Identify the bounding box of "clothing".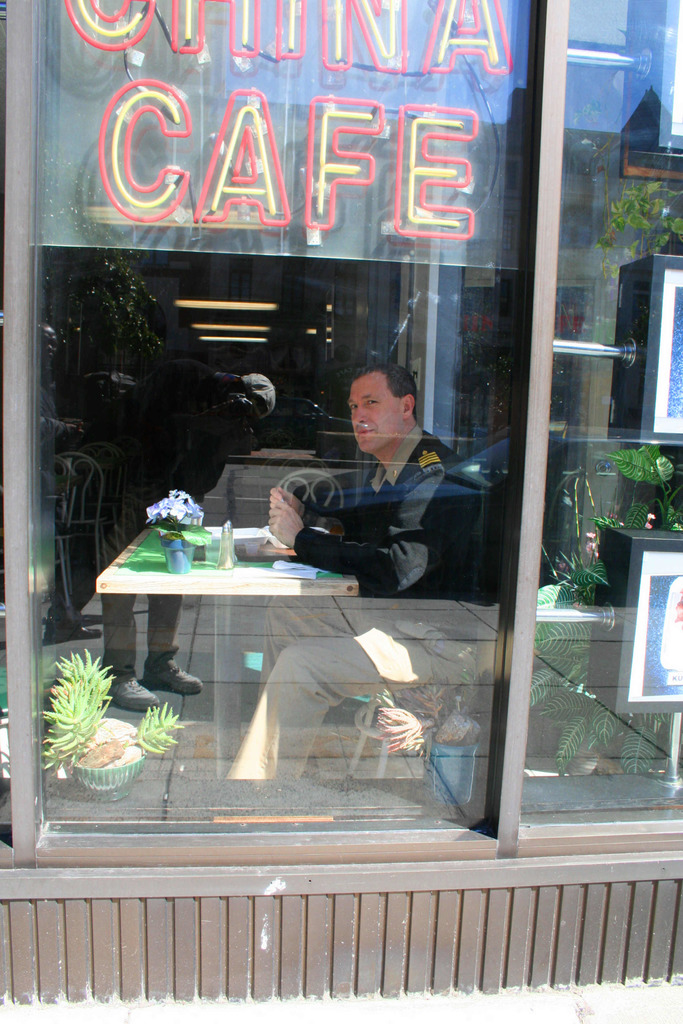
left=287, top=411, right=471, bottom=600.
